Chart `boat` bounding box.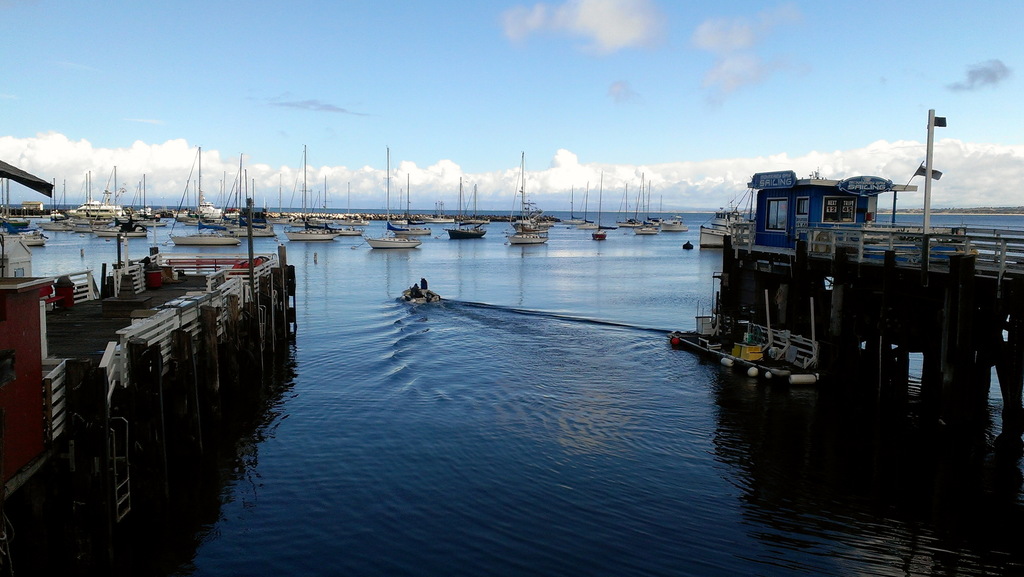
Charted: (394, 278, 441, 308).
